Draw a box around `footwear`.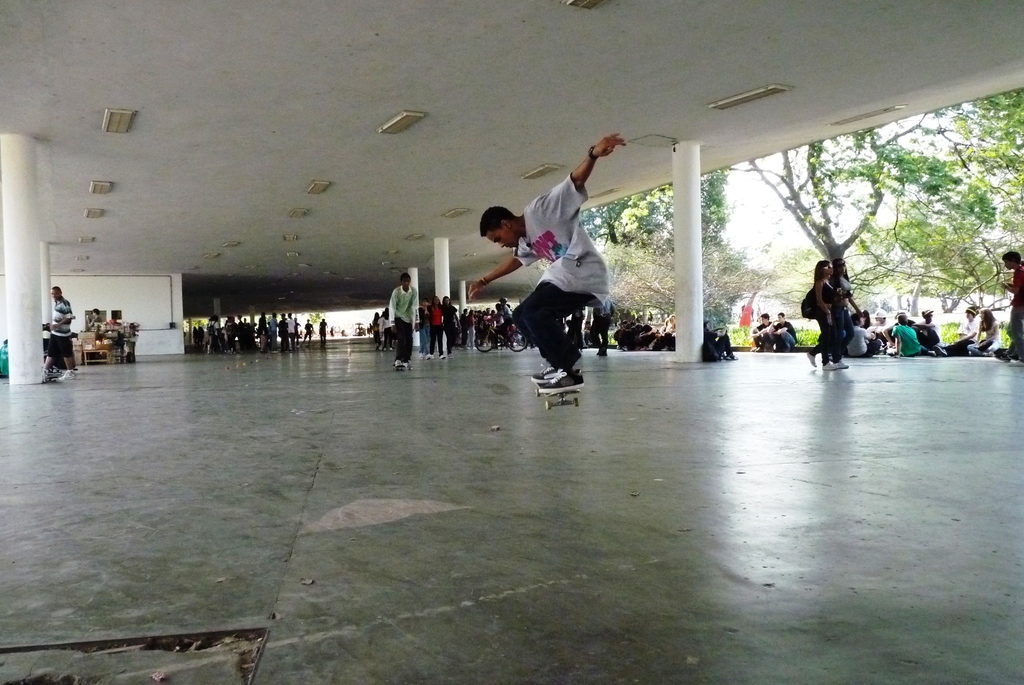
x1=749 y1=343 x2=766 y2=353.
